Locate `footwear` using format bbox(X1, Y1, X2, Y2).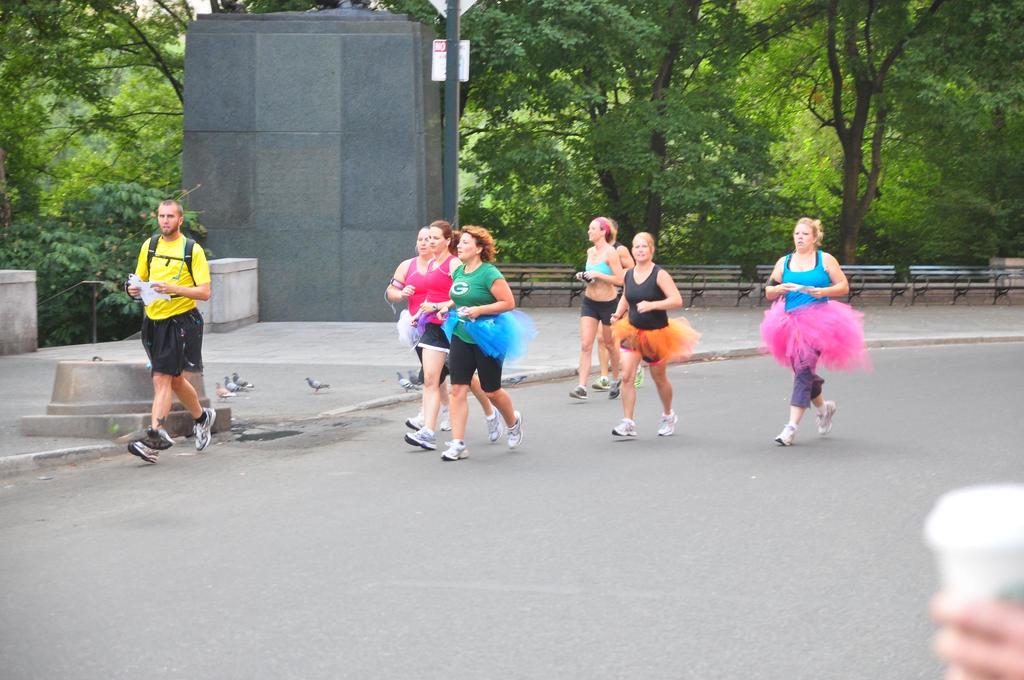
bbox(442, 437, 468, 460).
